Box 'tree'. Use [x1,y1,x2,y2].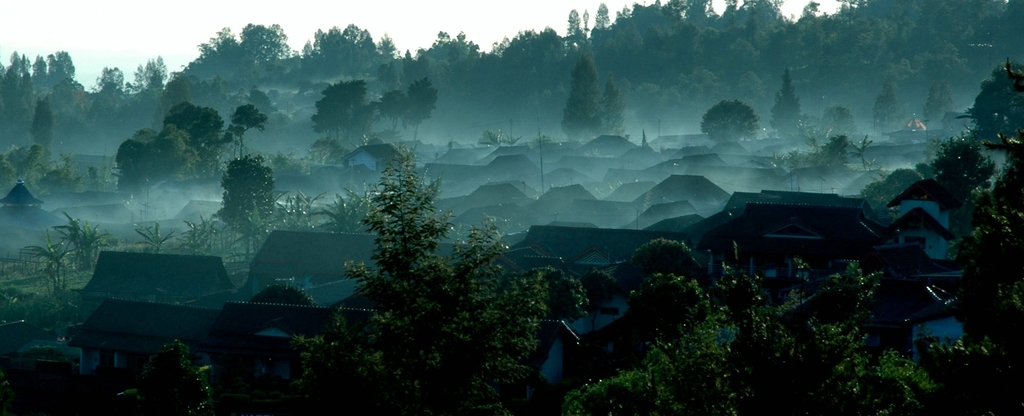
[561,56,609,145].
